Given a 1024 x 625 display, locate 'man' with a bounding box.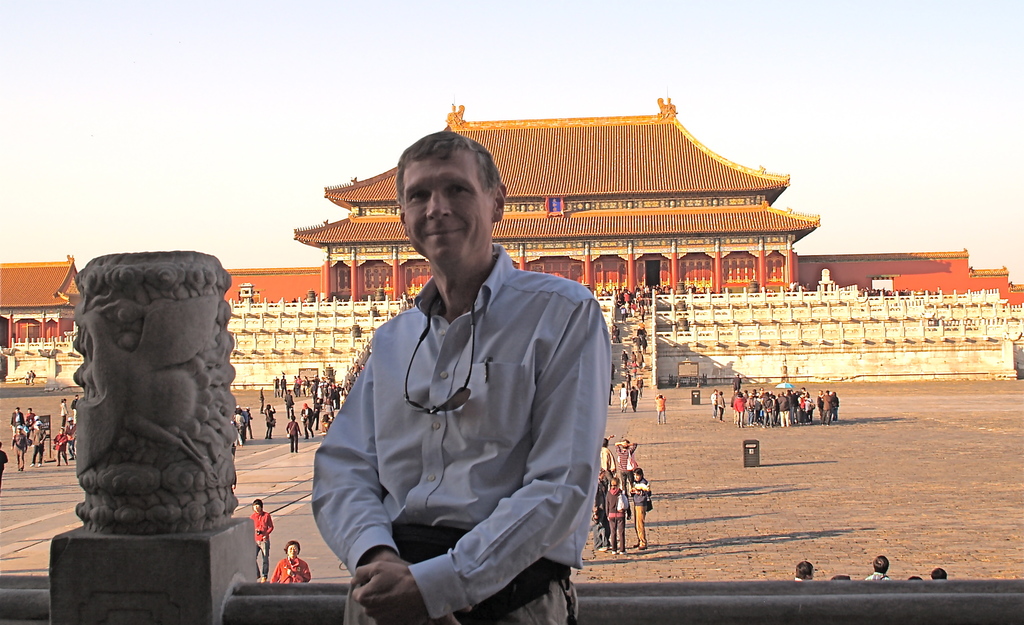
Located: <region>605, 474, 628, 557</region>.
